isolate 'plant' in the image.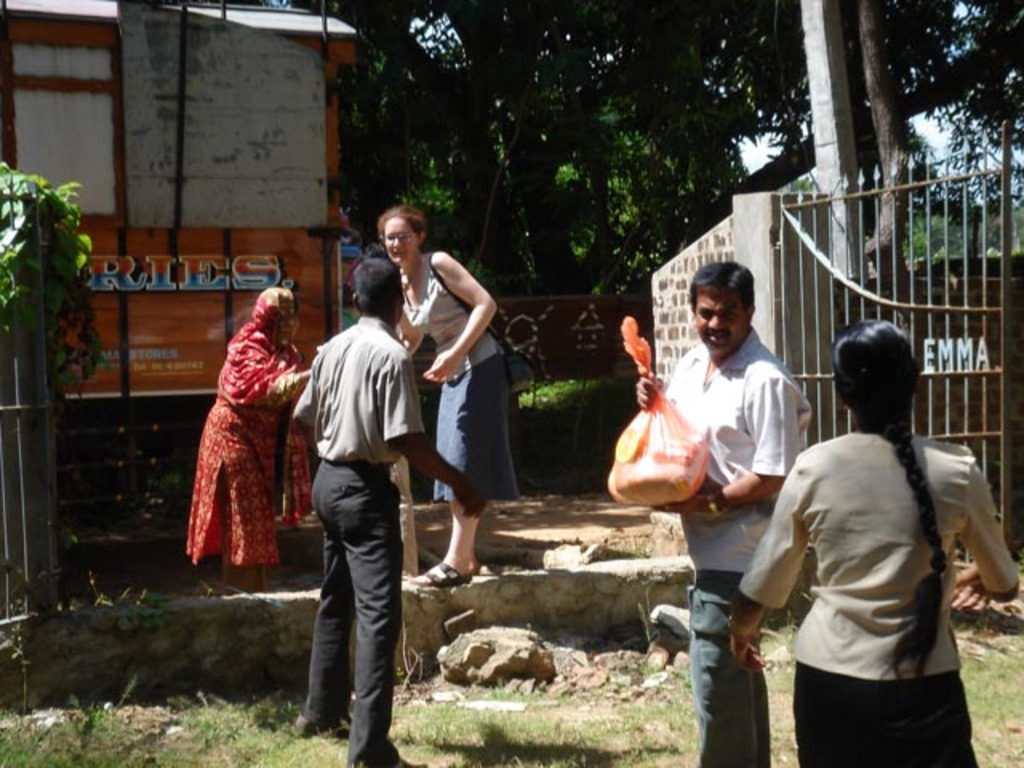
Isolated region: l=0, t=160, r=112, b=413.
